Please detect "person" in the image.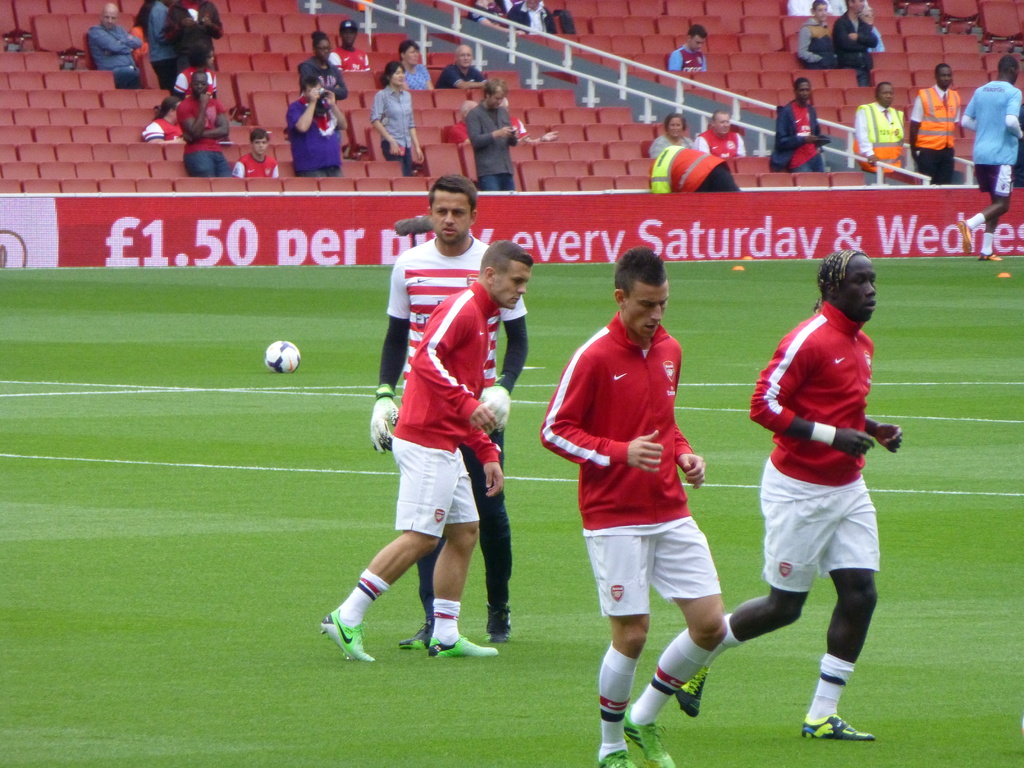
[139,94,184,140].
